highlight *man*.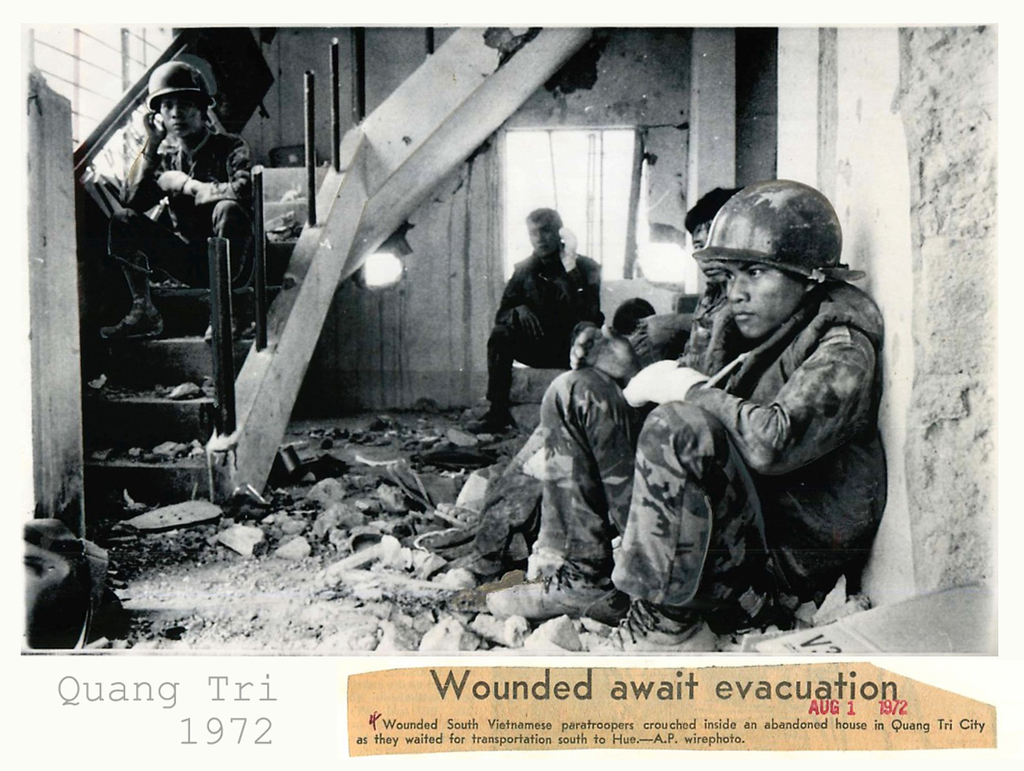
Highlighted region: region(474, 176, 891, 656).
